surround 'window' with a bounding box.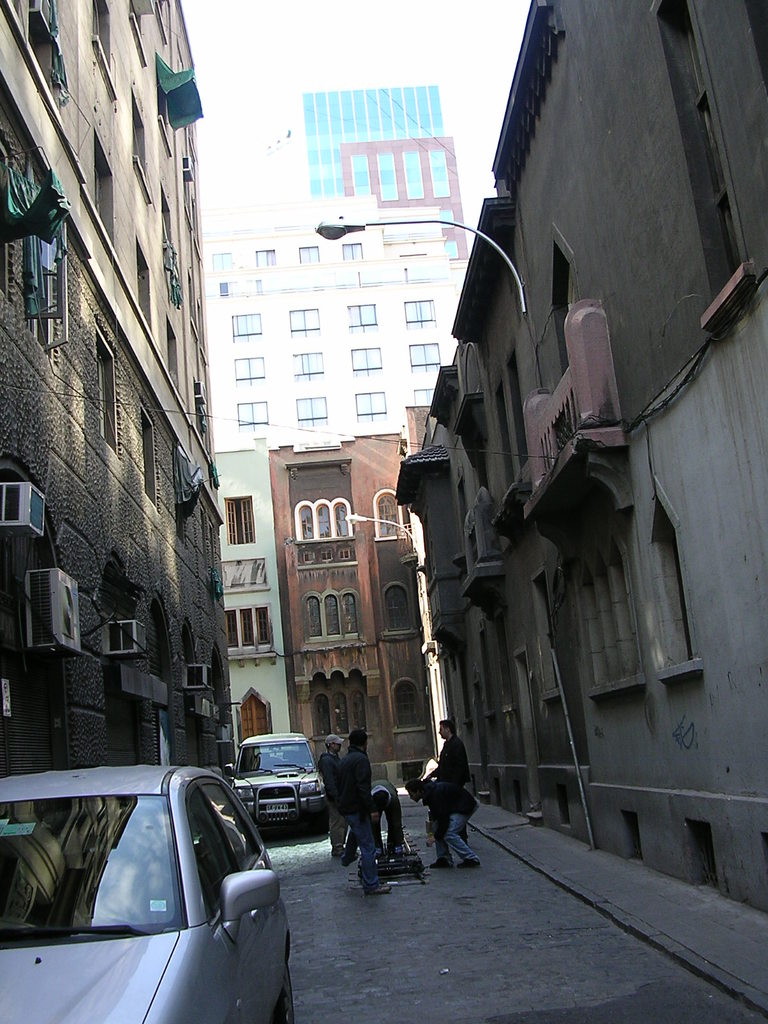
x1=211 y1=255 x2=230 y2=278.
